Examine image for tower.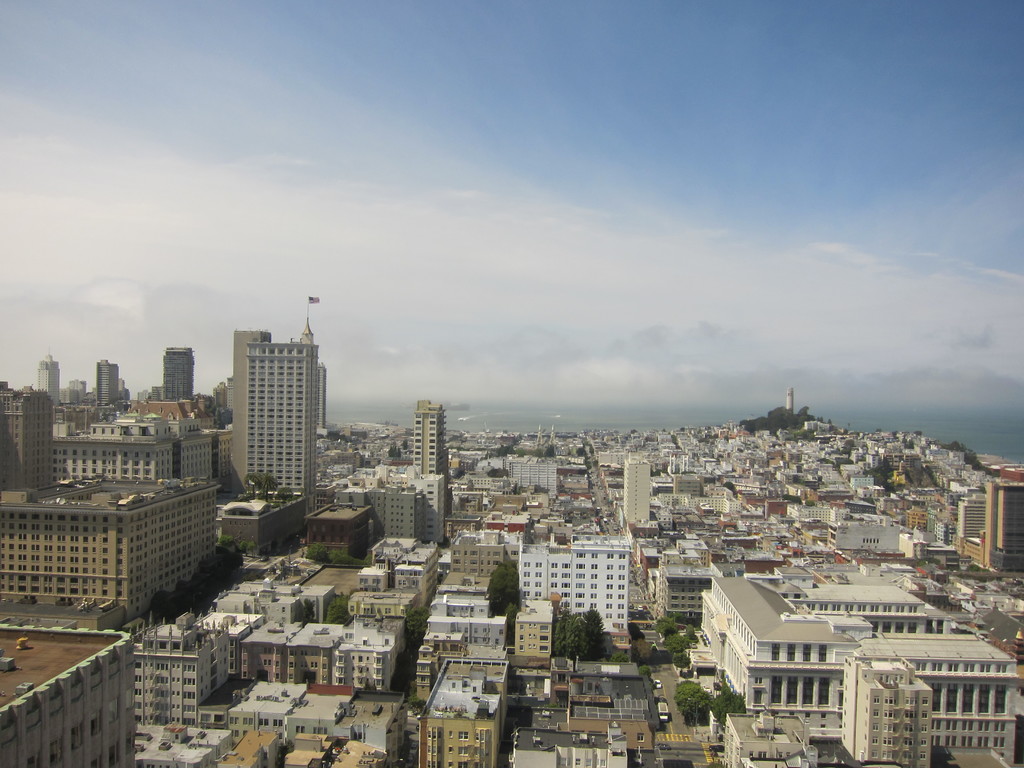
Examination result: (221, 341, 316, 495).
